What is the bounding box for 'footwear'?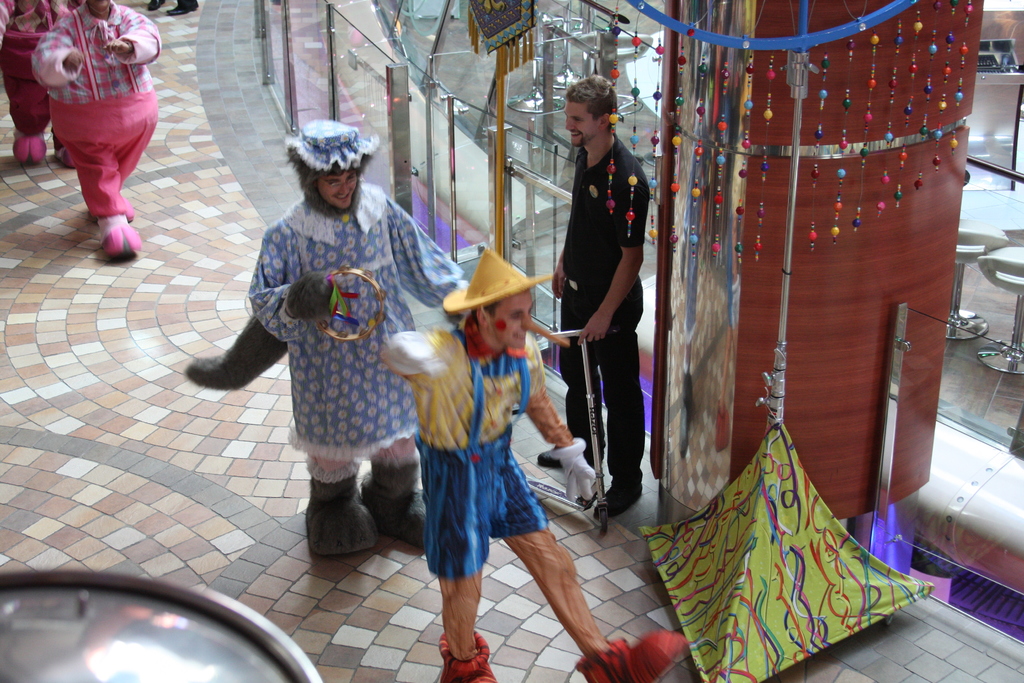
355:459:437:558.
